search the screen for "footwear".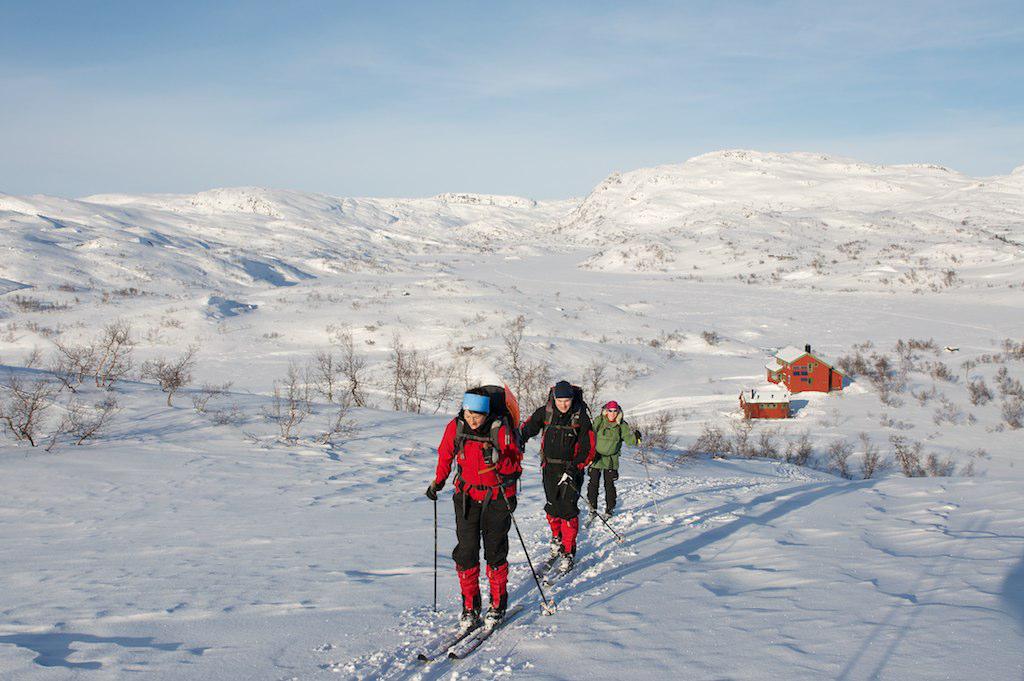
Found at box=[551, 535, 566, 558].
